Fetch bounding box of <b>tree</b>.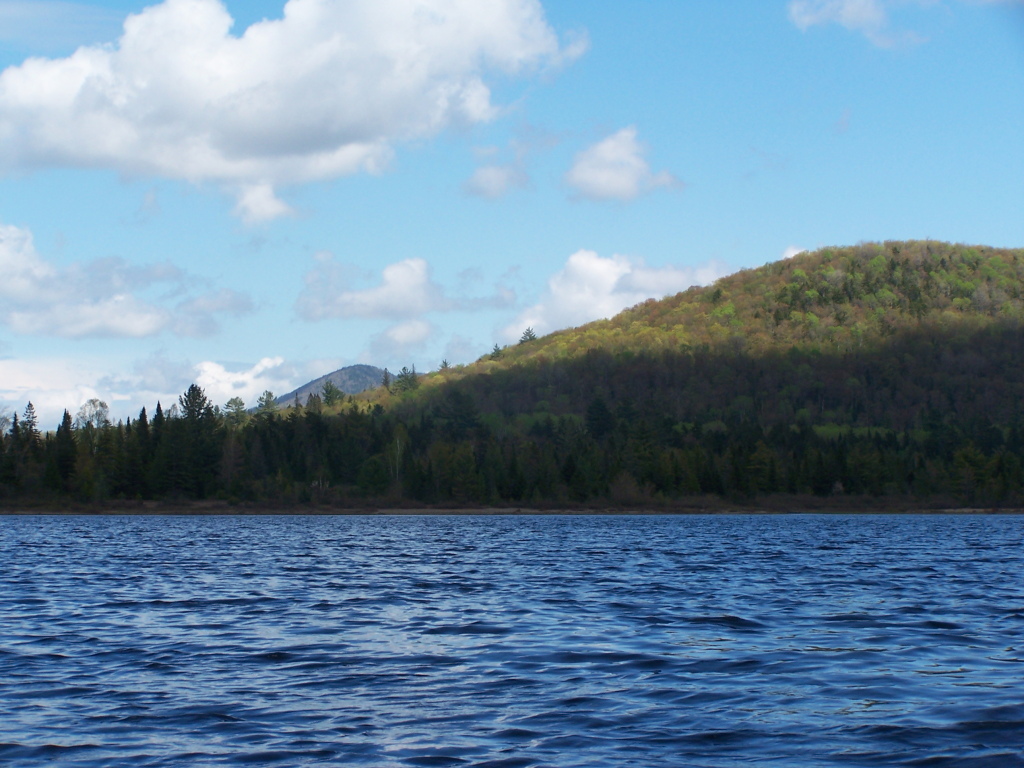
Bbox: bbox=[227, 397, 245, 424].
